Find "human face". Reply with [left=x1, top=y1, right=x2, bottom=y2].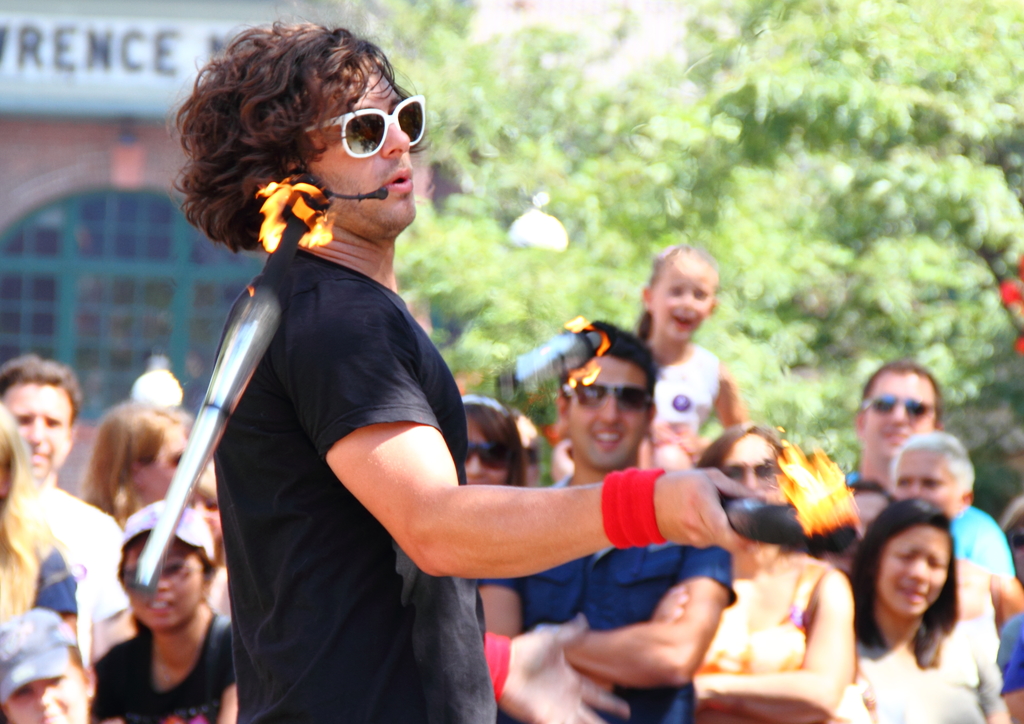
[left=884, top=525, right=944, bottom=620].
